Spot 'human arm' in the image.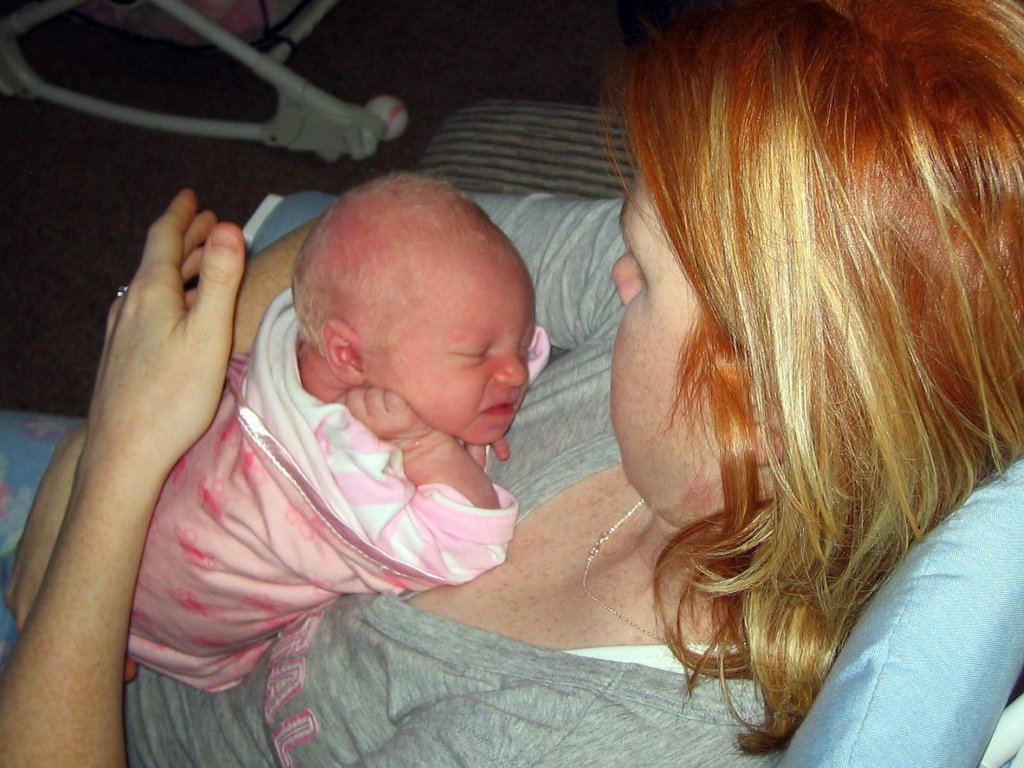
'human arm' found at Rect(456, 438, 510, 471).
